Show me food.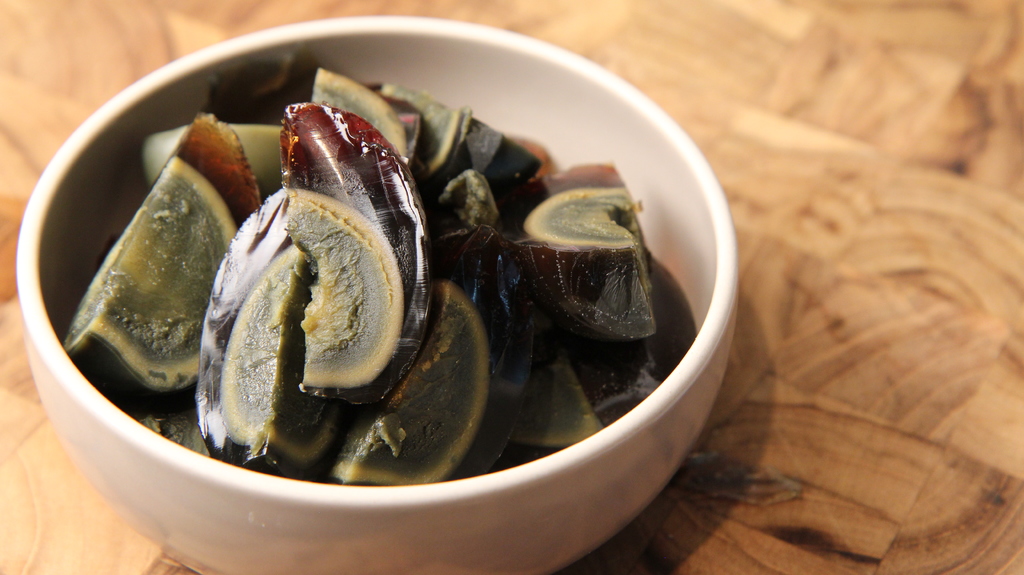
food is here: (left=83, top=127, right=246, bottom=409).
